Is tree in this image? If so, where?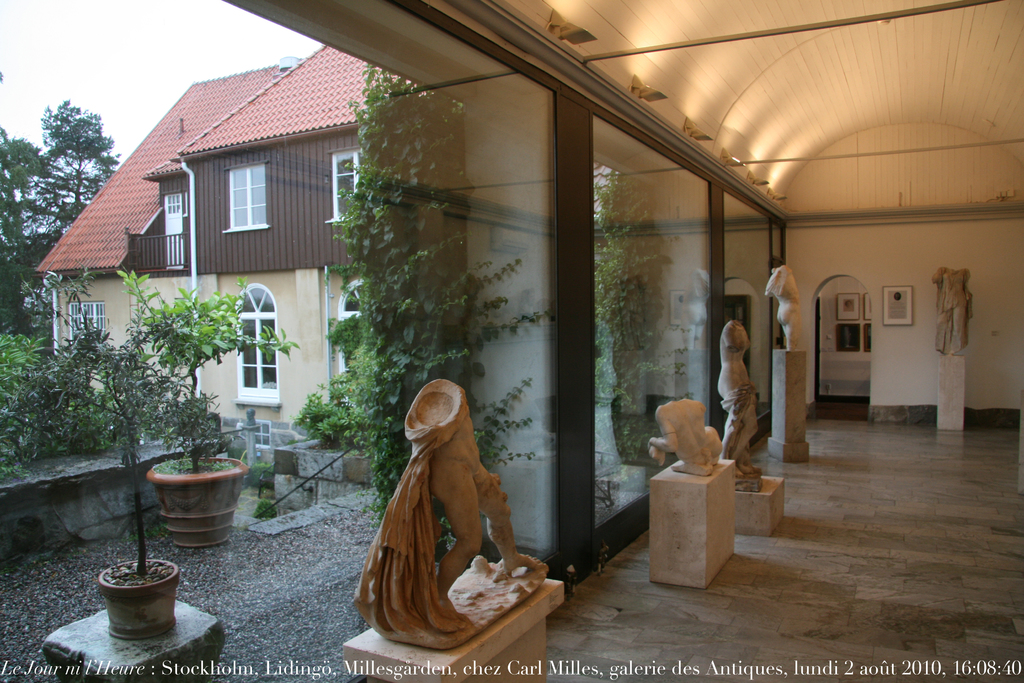
Yes, at 0/262/287/604.
